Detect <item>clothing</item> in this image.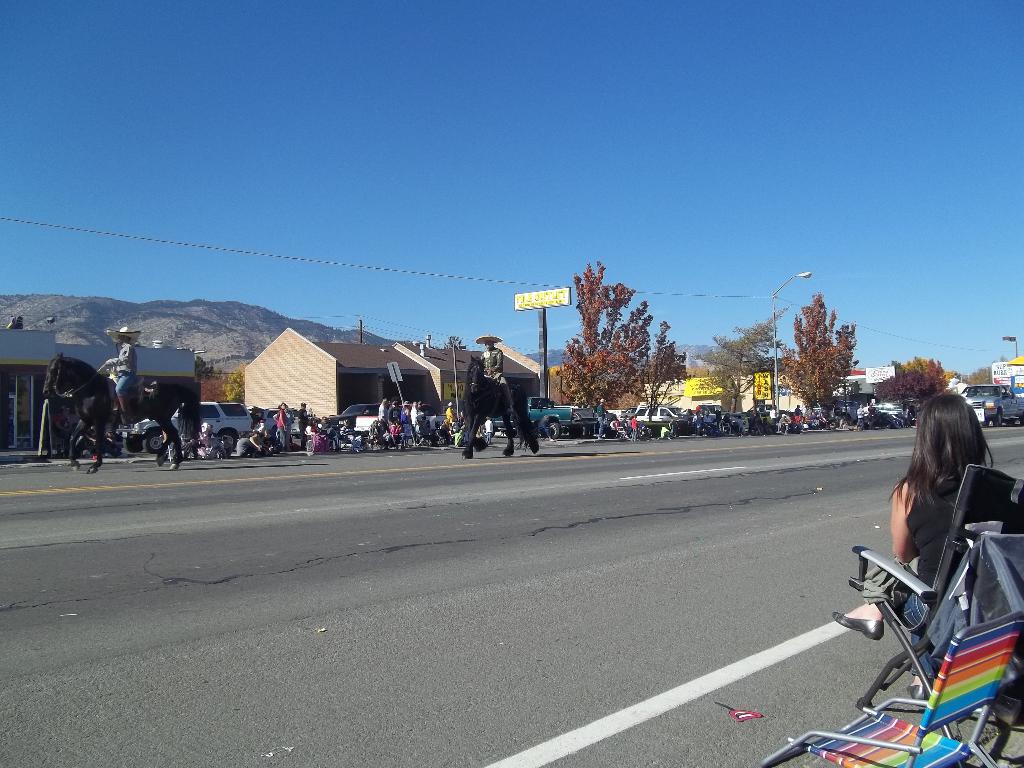
Detection: <region>856, 406, 864, 428</region>.
